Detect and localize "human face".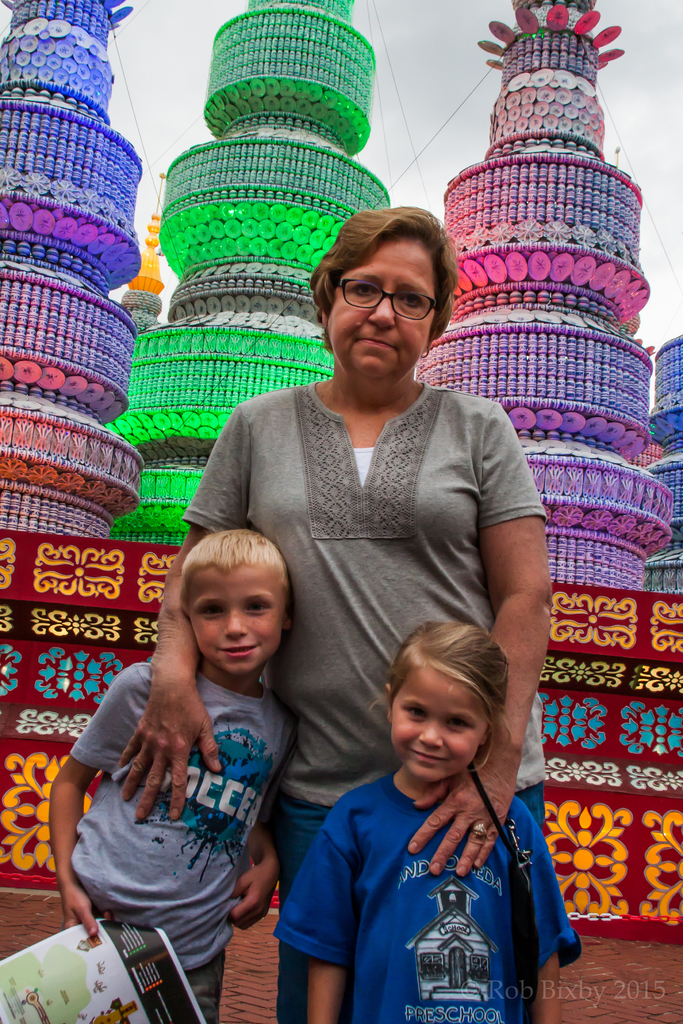
Localized at select_region(383, 657, 491, 785).
